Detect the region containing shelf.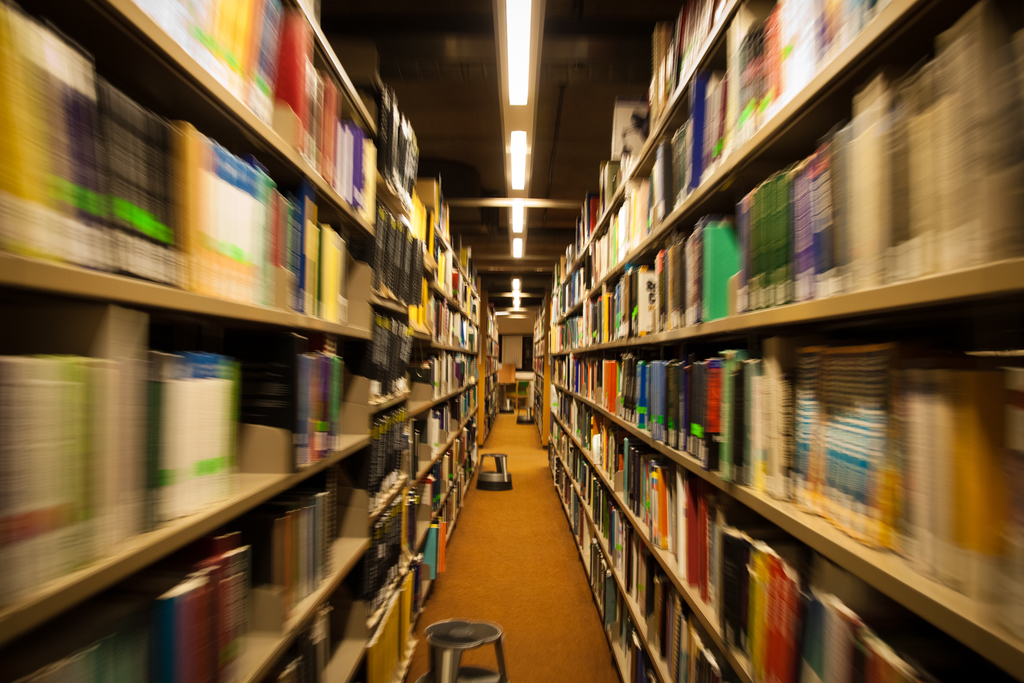
(472,53,982,671).
